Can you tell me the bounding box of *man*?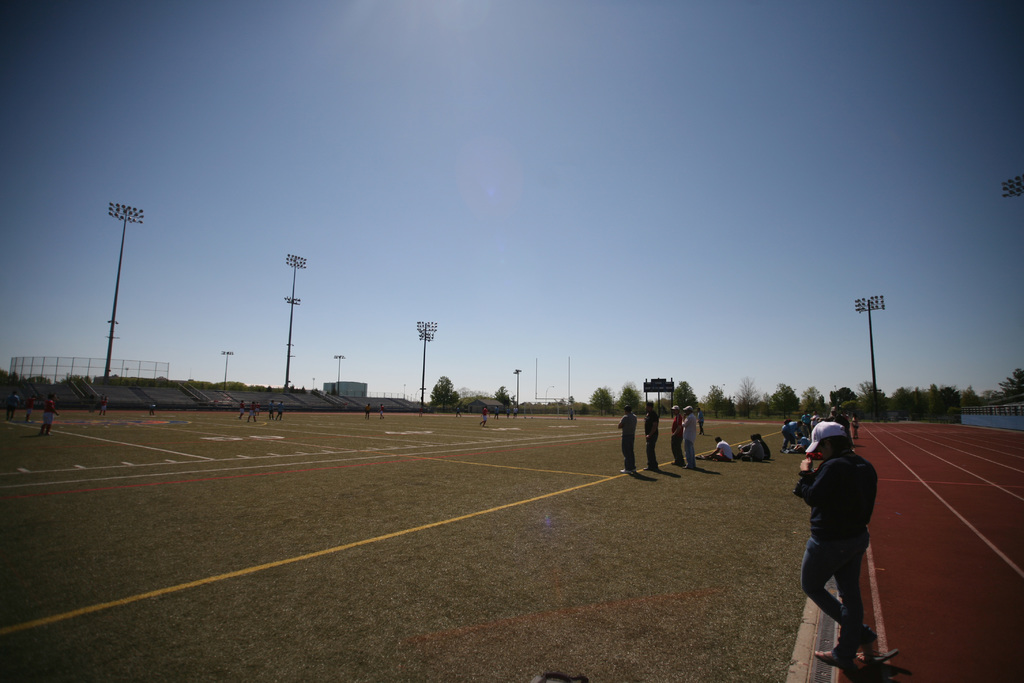
668, 401, 686, 465.
